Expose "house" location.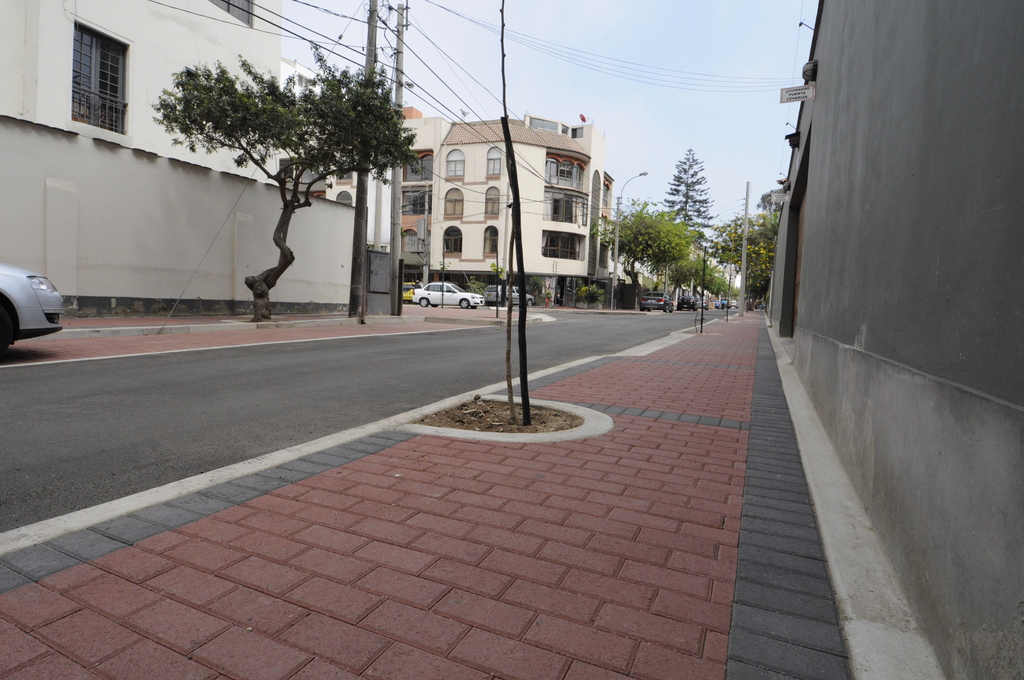
Exposed at <bbox>603, 234, 658, 310</bbox>.
